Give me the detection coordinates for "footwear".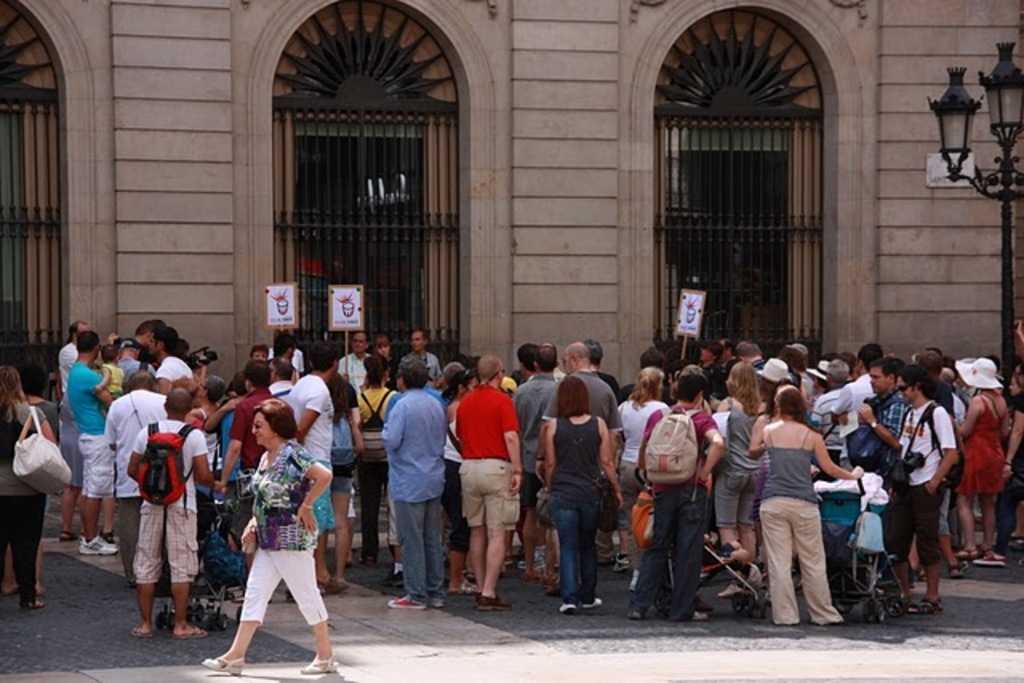
683,609,717,625.
